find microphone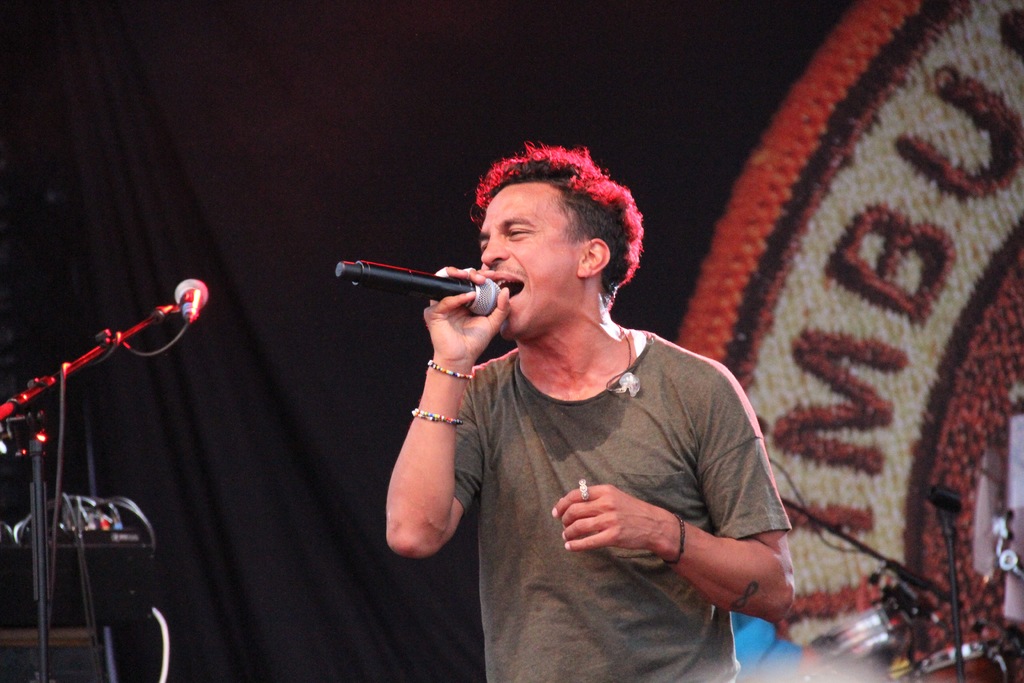
{"x1": 334, "y1": 247, "x2": 499, "y2": 330}
